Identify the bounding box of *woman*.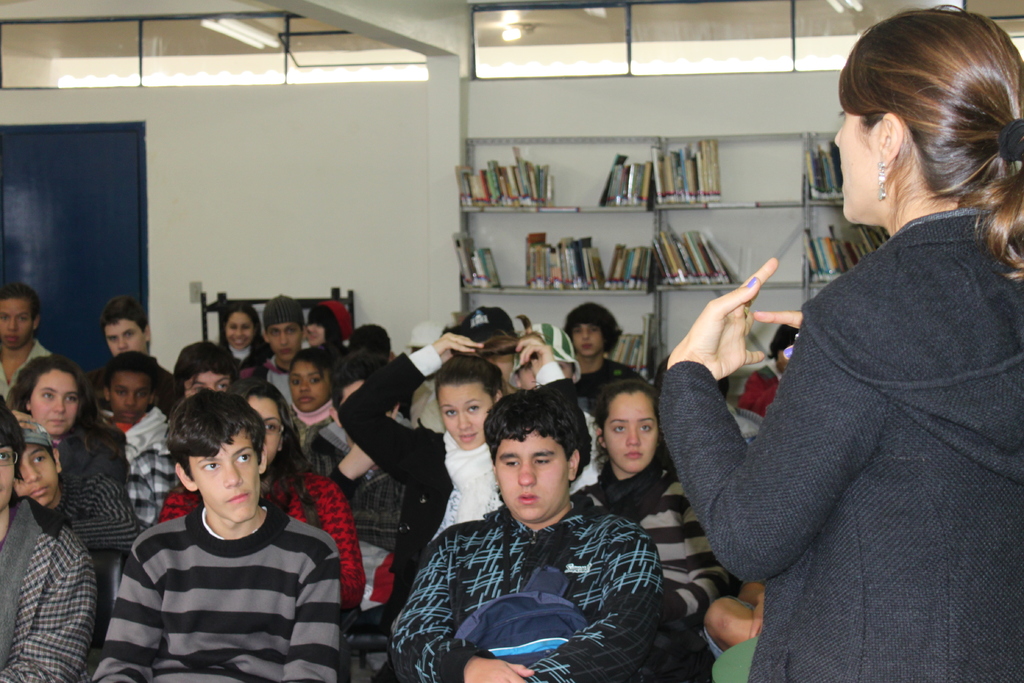
x1=164 y1=379 x2=374 y2=614.
